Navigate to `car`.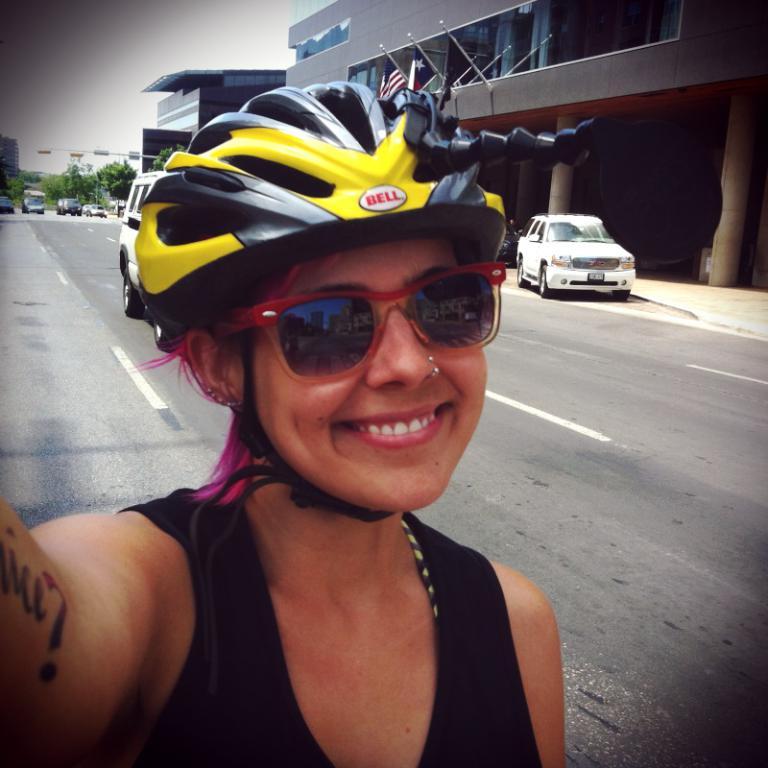
Navigation target: bbox=(519, 201, 640, 293).
